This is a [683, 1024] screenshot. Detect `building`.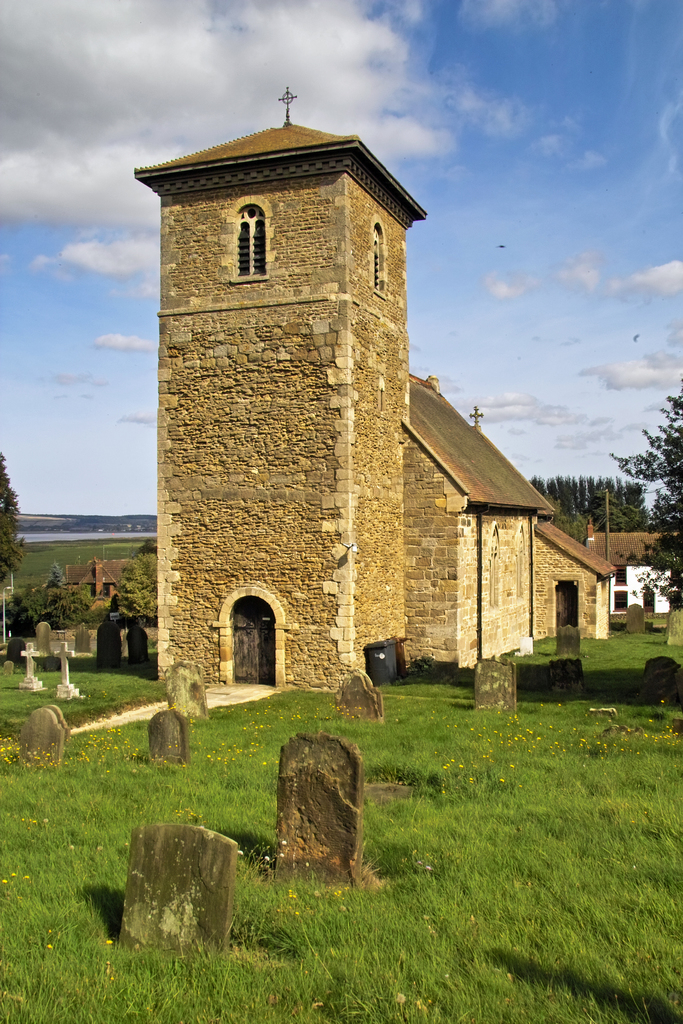
64, 559, 127, 597.
